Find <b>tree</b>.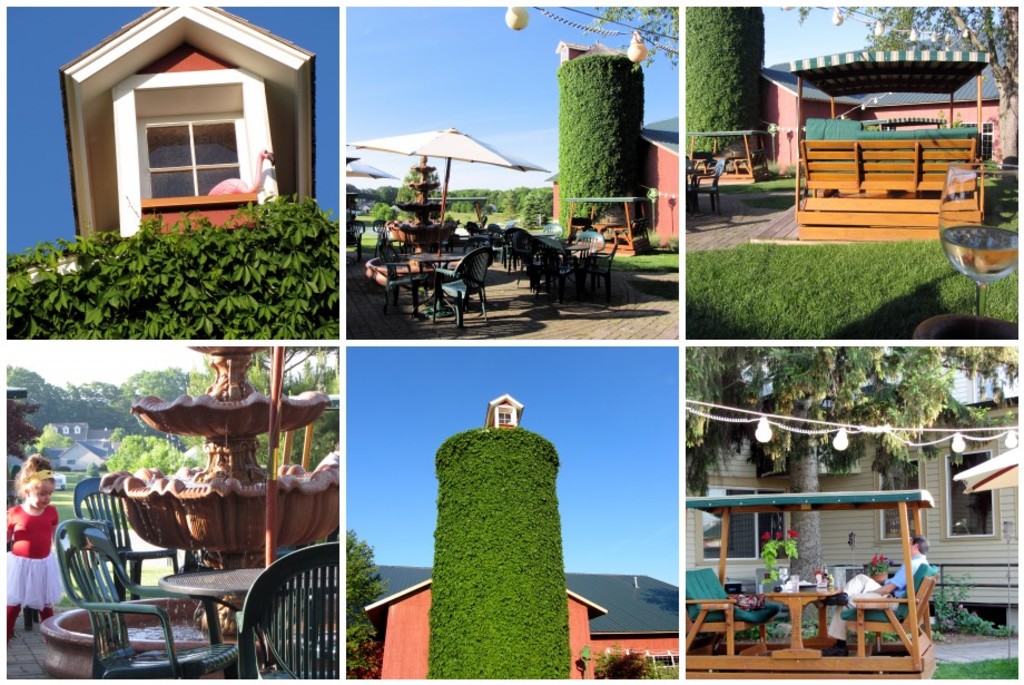
(679,342,974,603).
